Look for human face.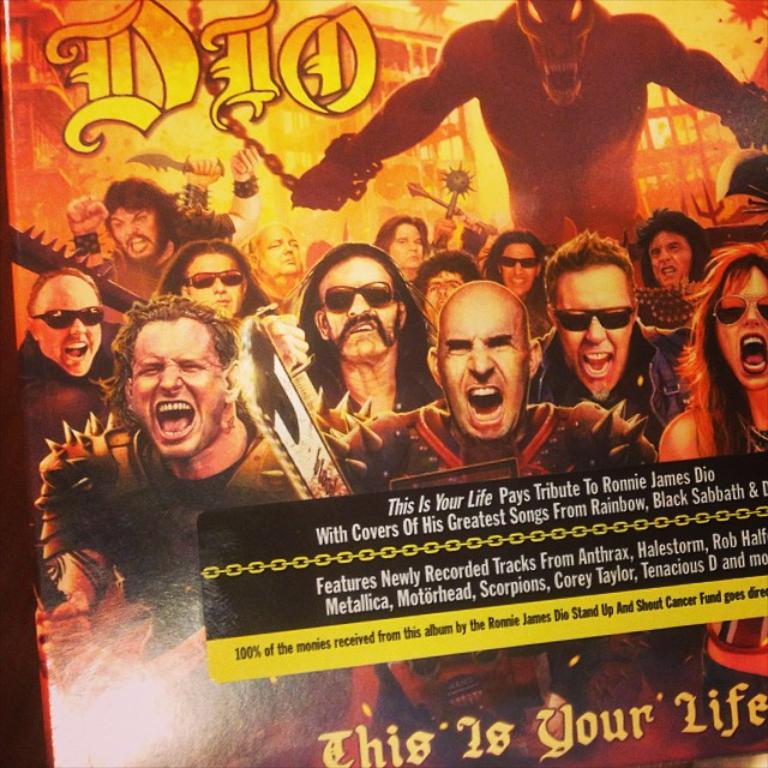
Found: {"left": 116, "top": 211, "right": 157, "bottom": 264}.
